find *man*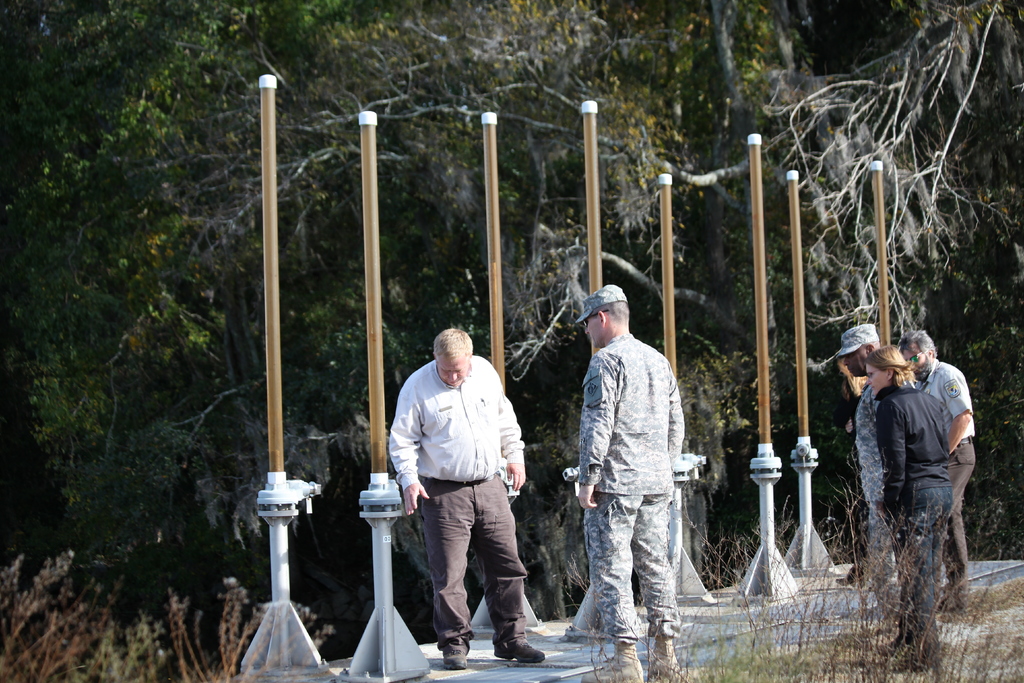
{"x1": 383, "y1": 328, "x2": 547, "y2": 661}
